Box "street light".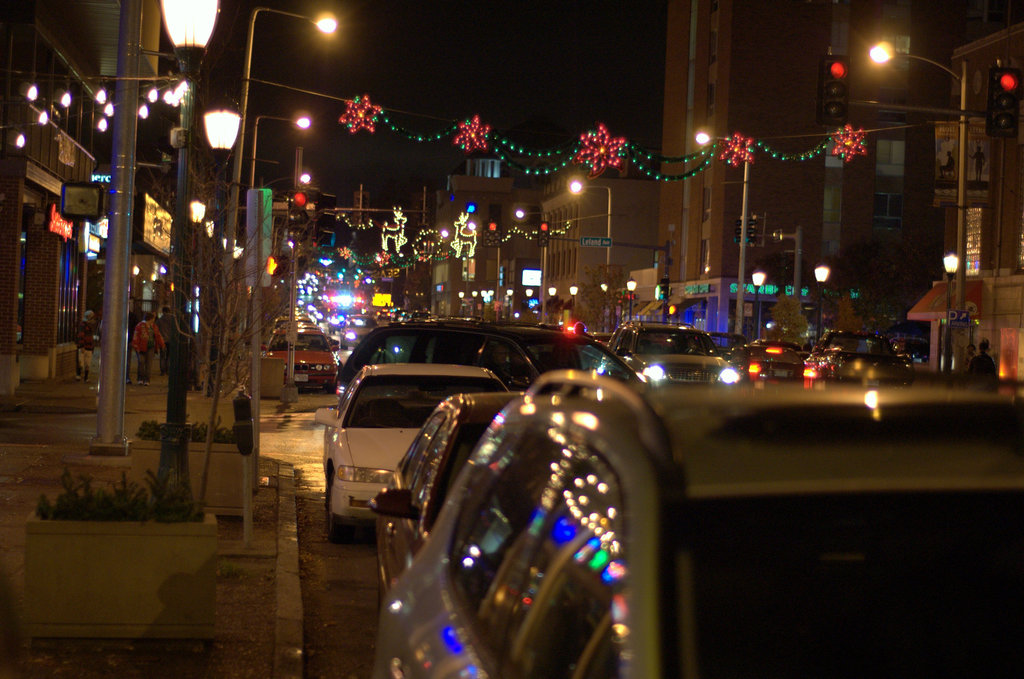
[left=195, top=90, right=242, bottom=386].
